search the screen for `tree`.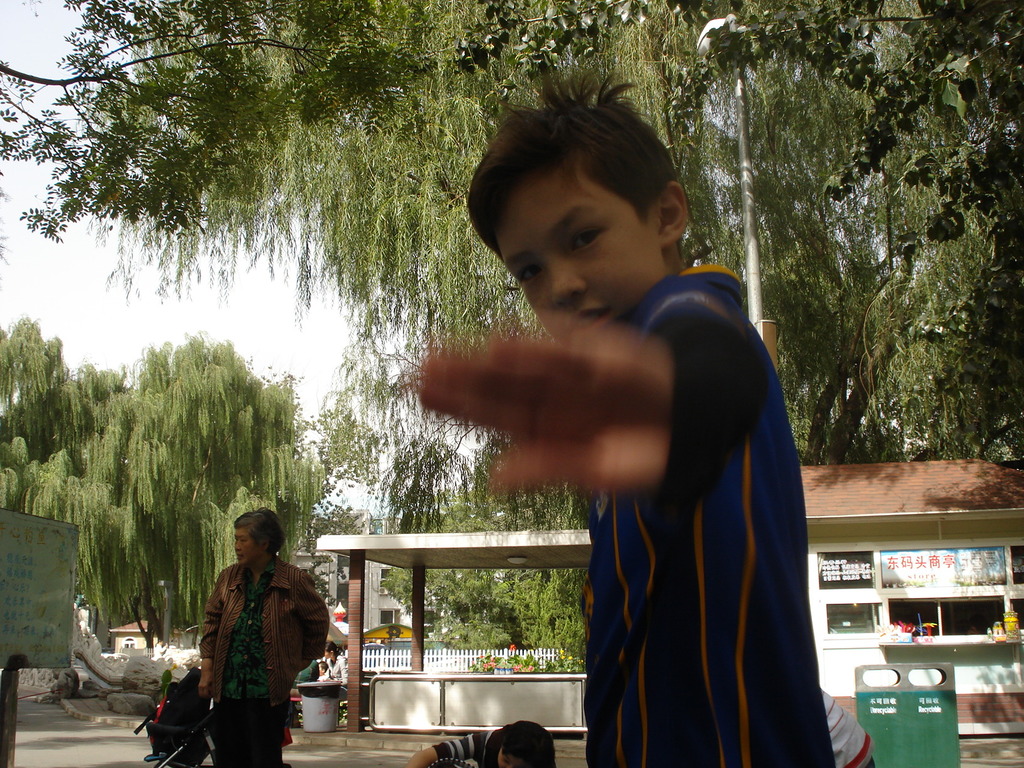
Found at 0 312 330 650.
